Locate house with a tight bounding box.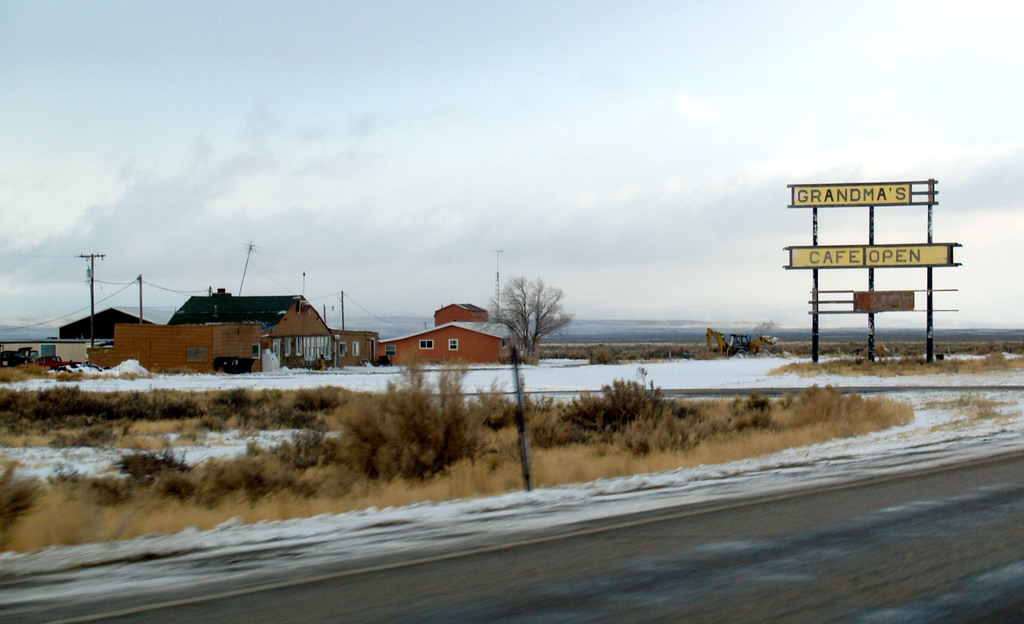
bbox=[385, 299, 518, 360].
